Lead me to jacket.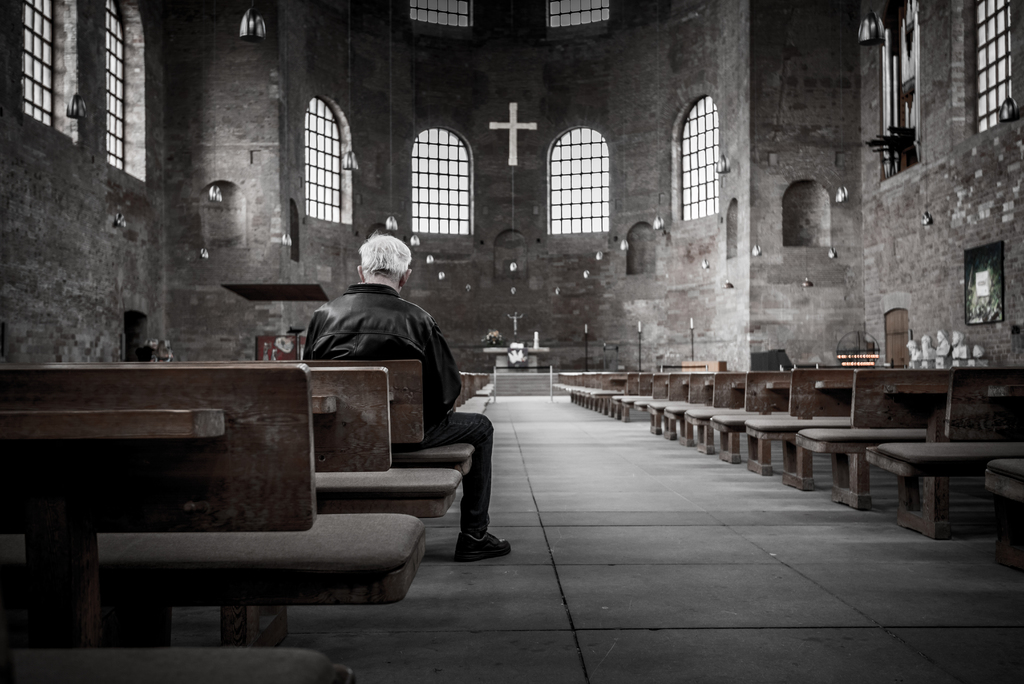
Lead to {"x1": 299, "y1": 284, "x2": 463, "y2": 443}.
